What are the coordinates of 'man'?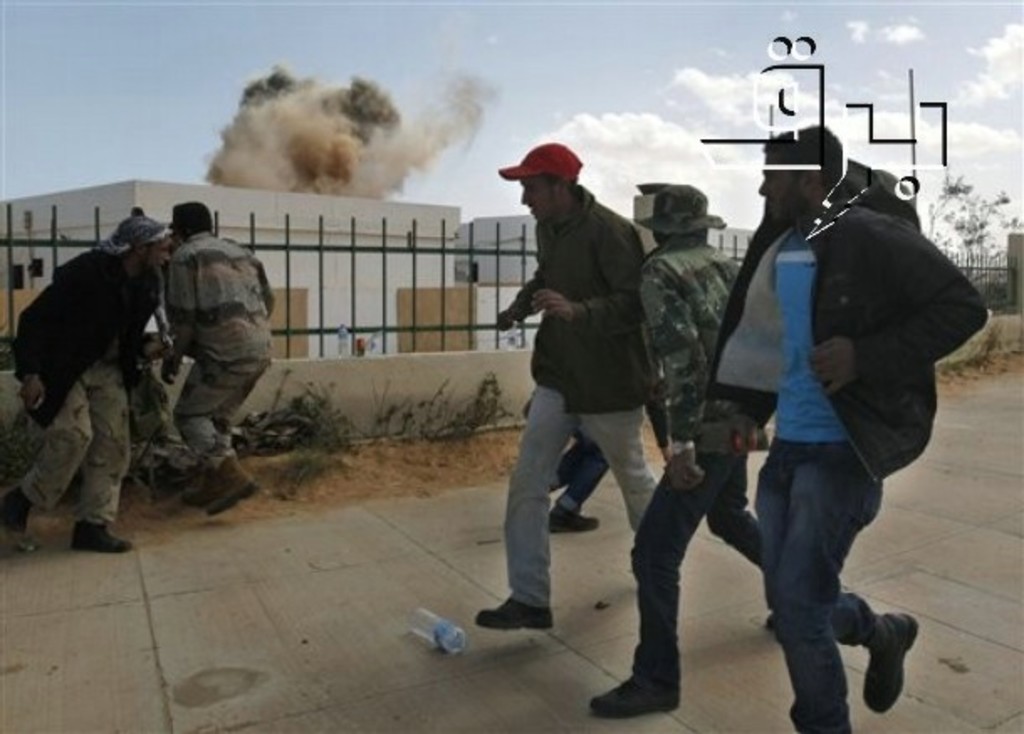
[0, 202, 185, 554].
